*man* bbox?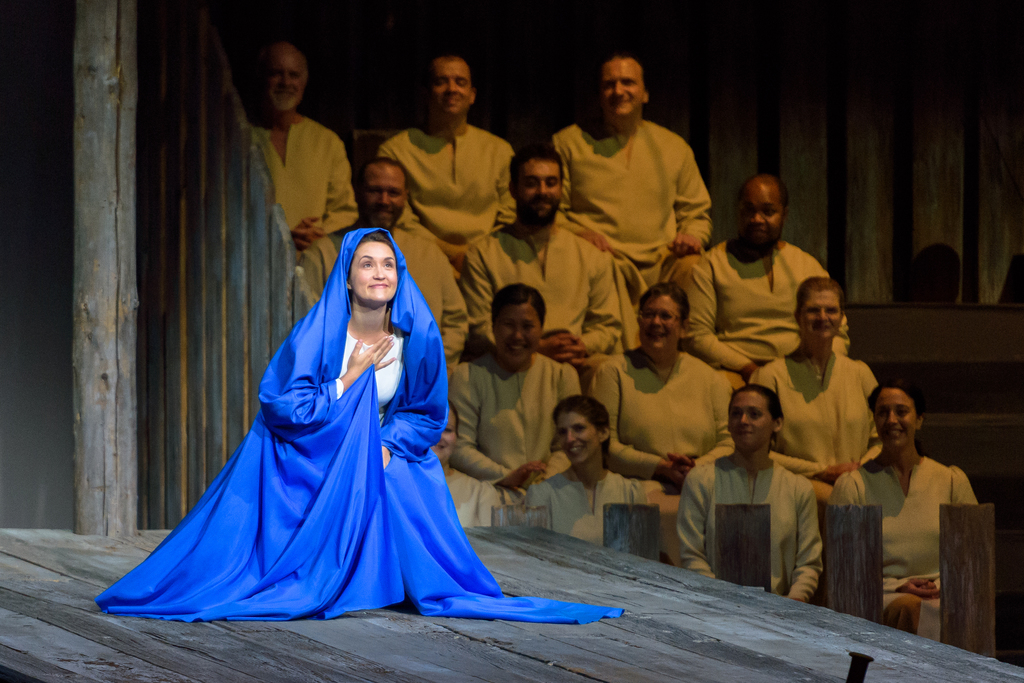
x1=353, y1=64, x2=529, y2=286
